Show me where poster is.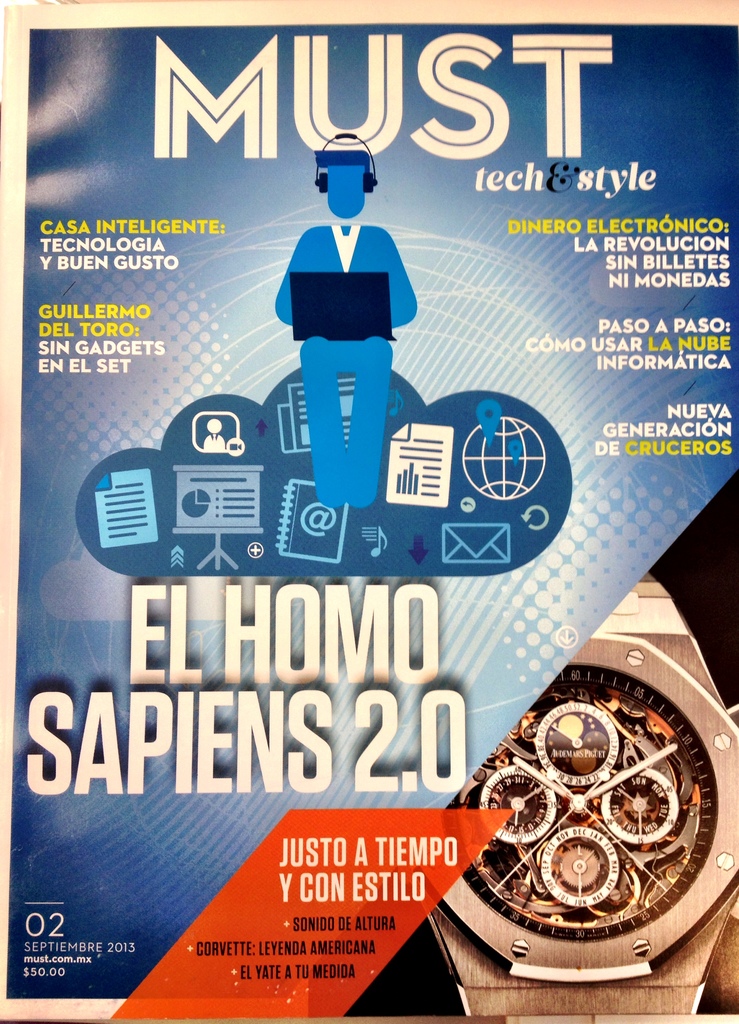
poster is at detection(3, 0, 738, 1023).
